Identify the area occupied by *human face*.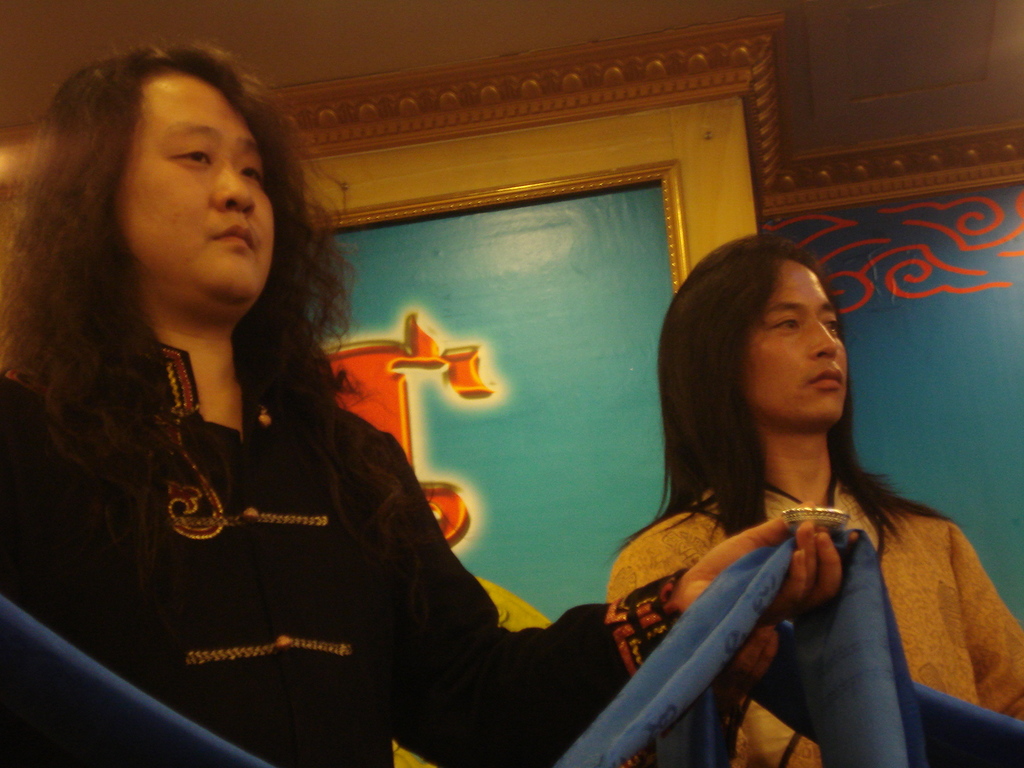
Area: (117, 71, 280, 305).
